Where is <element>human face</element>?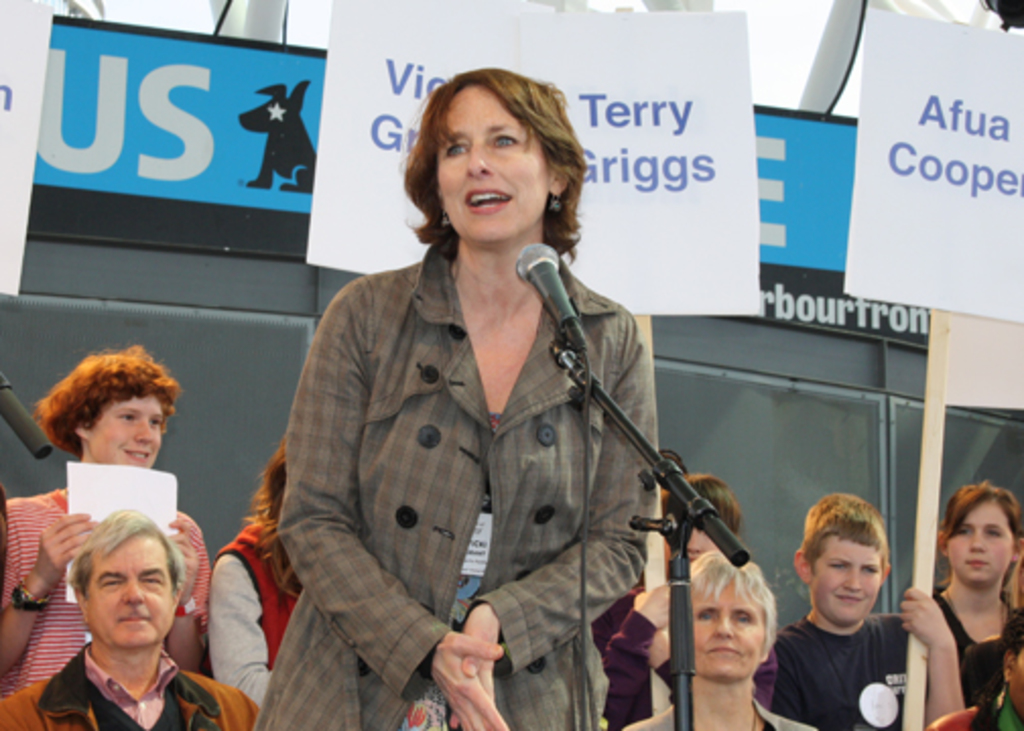
bbox=[89, 394, 163, 465].
